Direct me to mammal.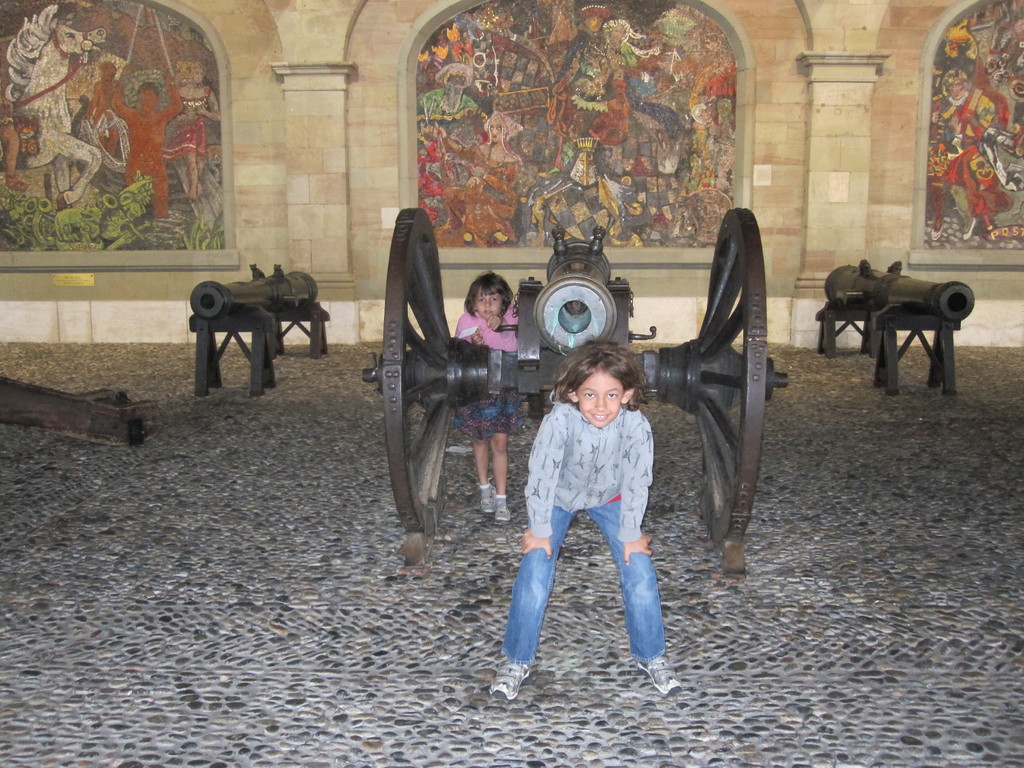
Direction: 434,109,526,242.
